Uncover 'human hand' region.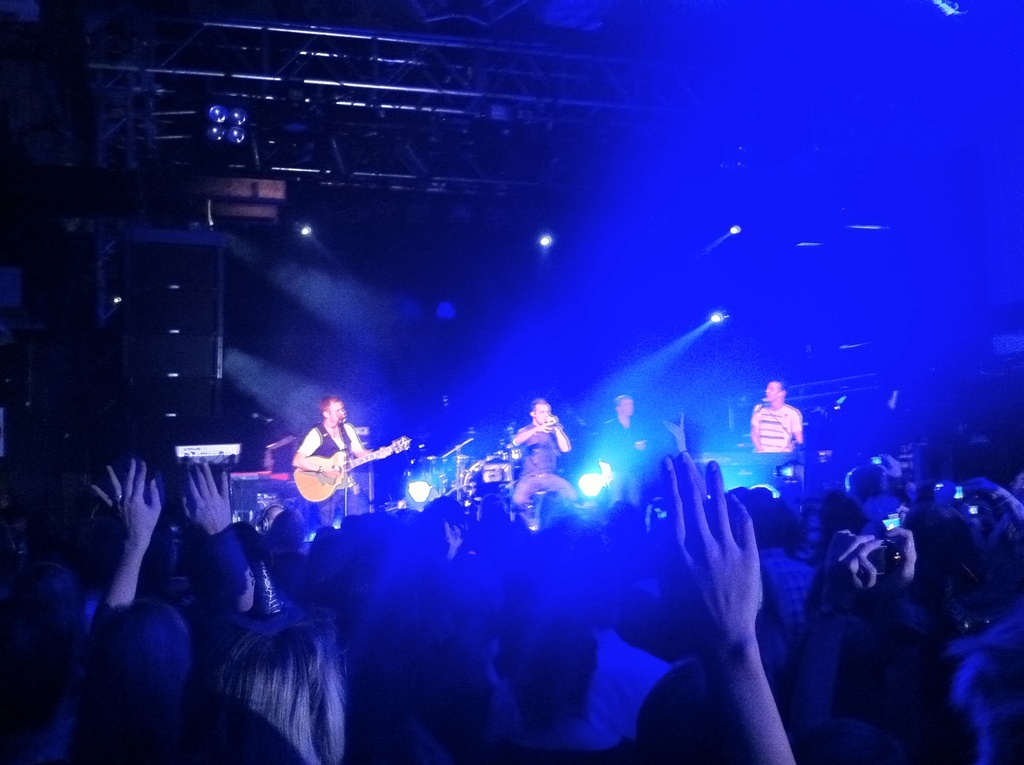
Uncovered: 445:520:472:556.
